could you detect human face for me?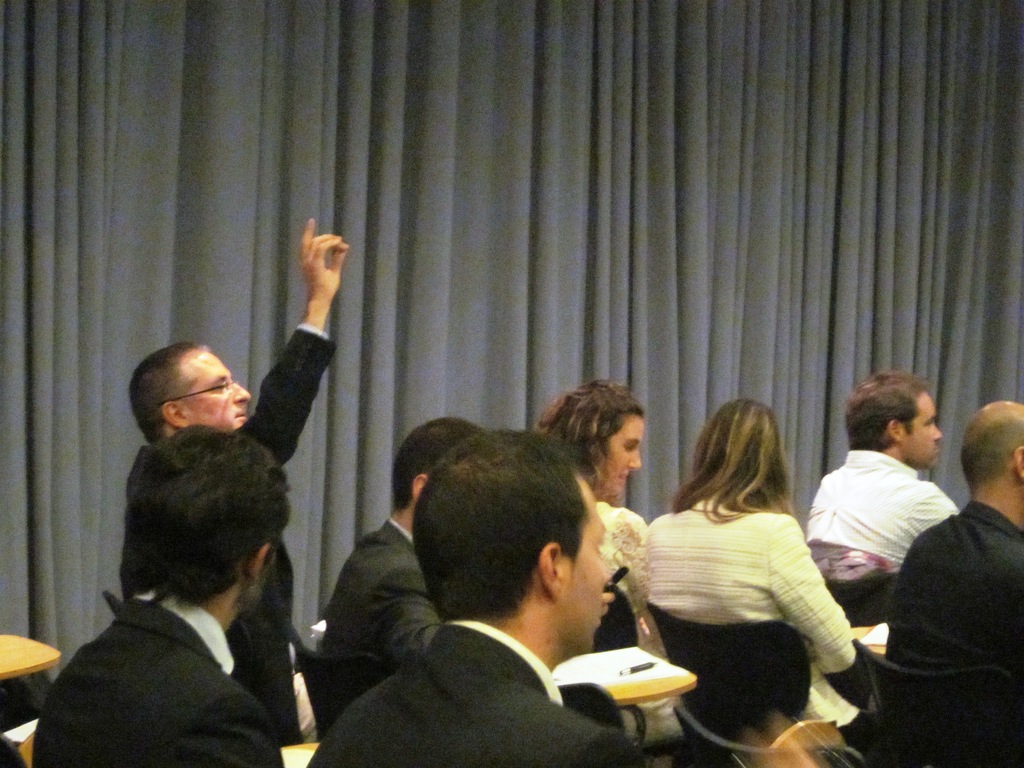
Detection result: Rect(564, 481, 610, 655).
